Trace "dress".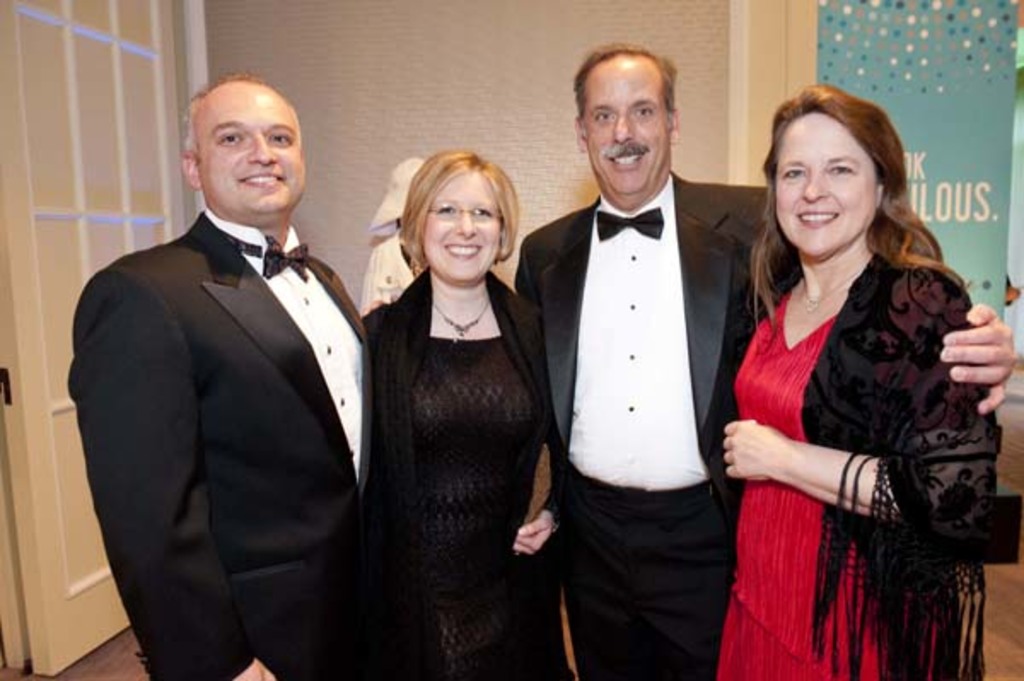
Traced to {"x1": 360, "y1": 302, "x2": 563, "y2": 679}.
